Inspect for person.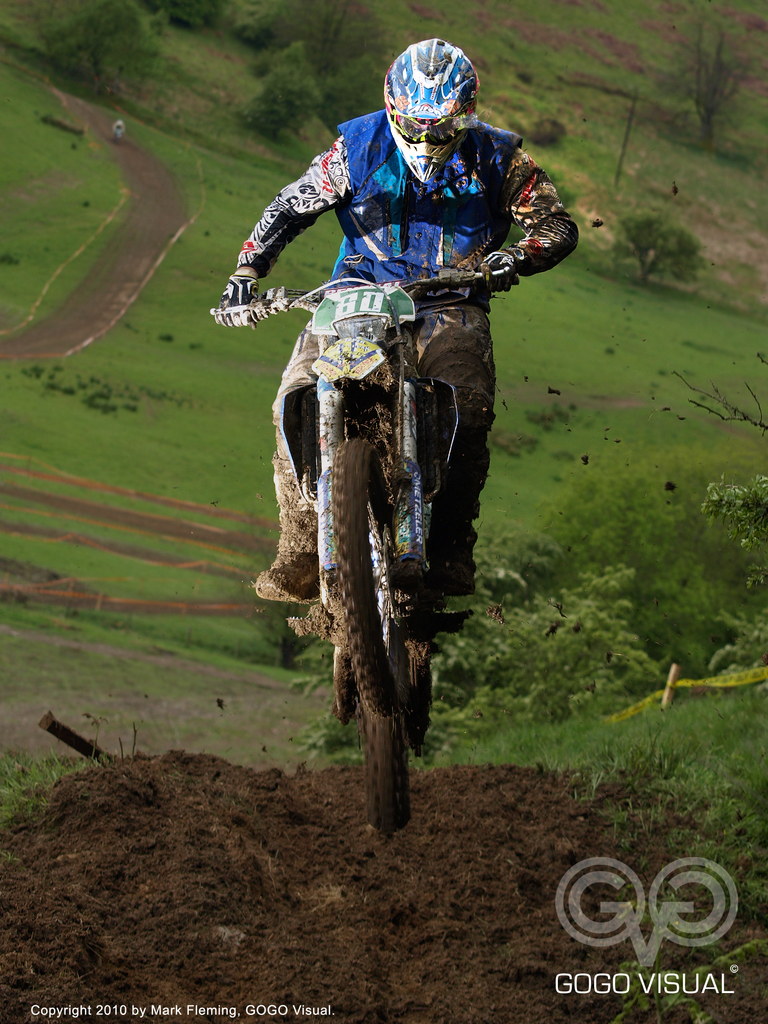
Inspection: pyautogui.locateOnScreen(216, 37, 578, 607).
